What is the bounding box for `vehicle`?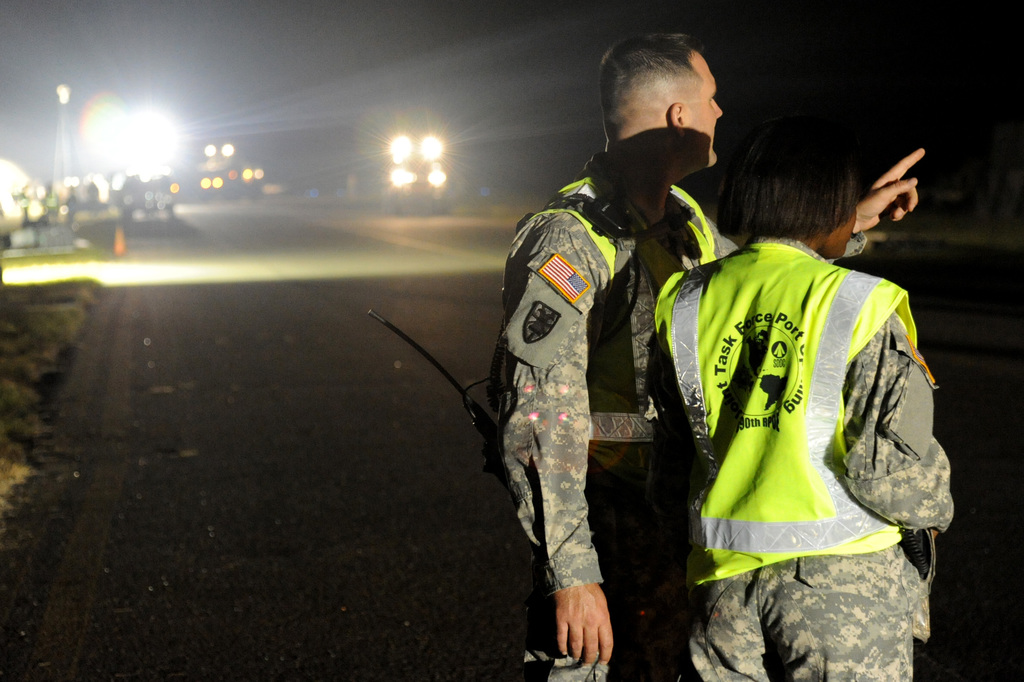
370/73/487/230.
